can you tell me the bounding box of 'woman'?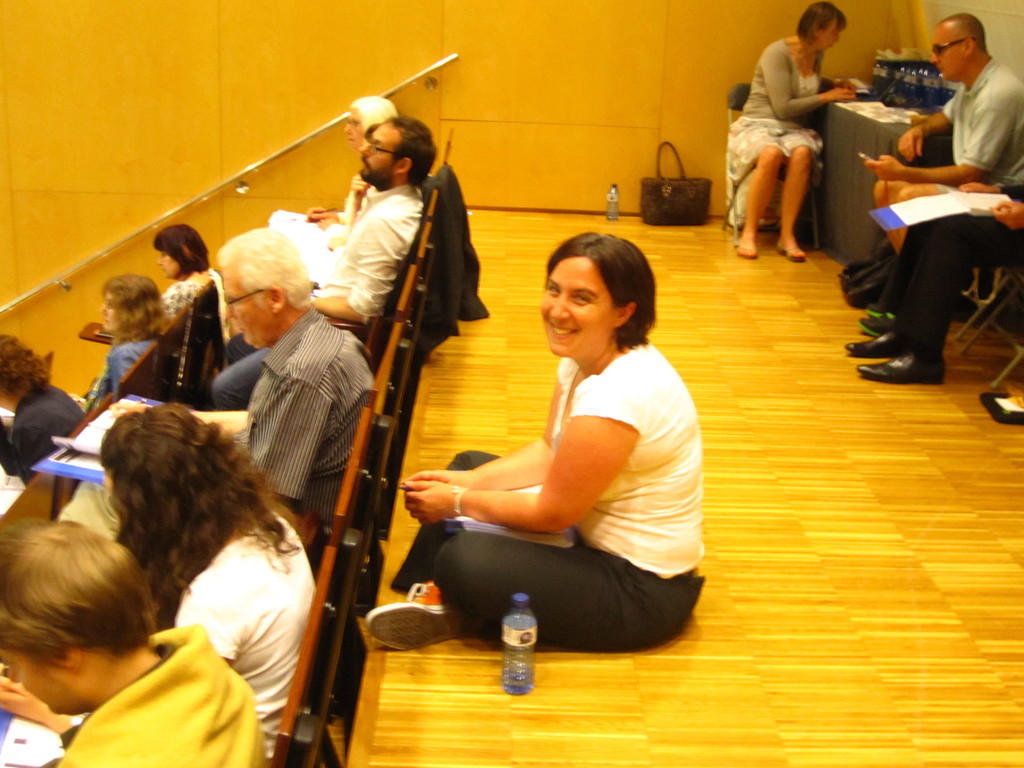
pyautogui.locateOnScreen(148, 225, 222, 392).
